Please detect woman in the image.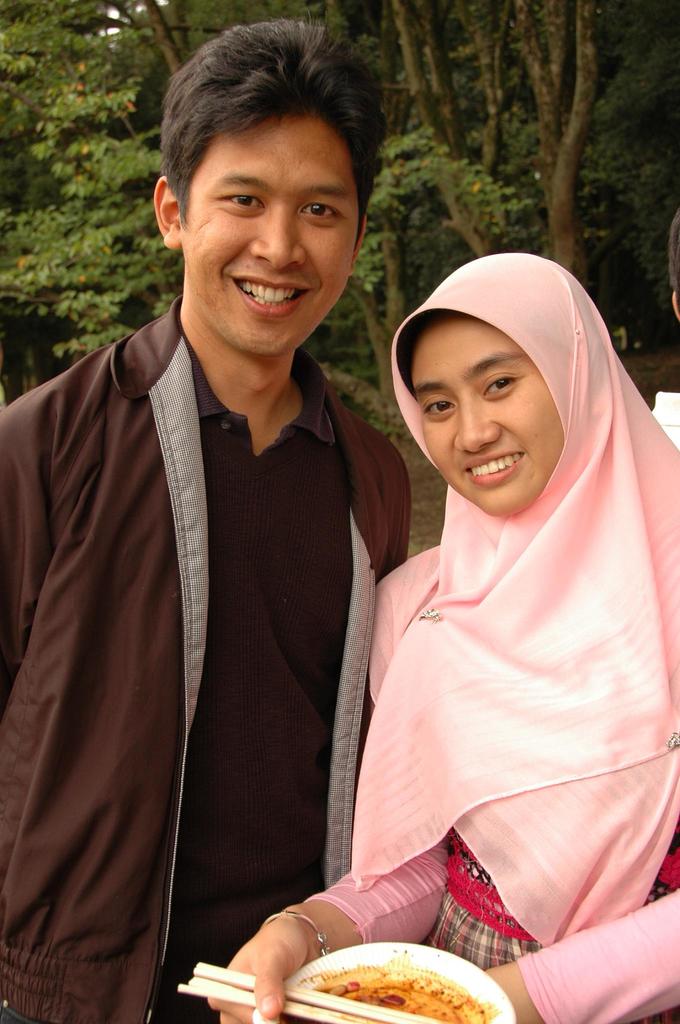
[x1=203, y1=248, x2=679, y2=1023].
